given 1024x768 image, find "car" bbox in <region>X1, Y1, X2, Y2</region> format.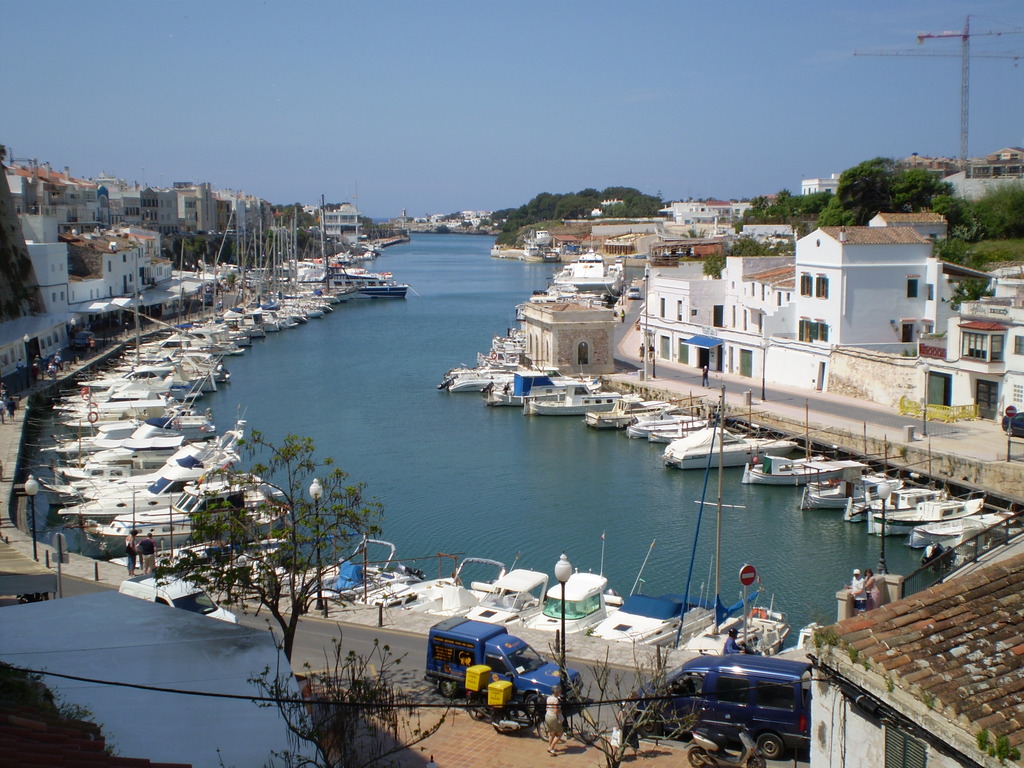
<region>116, 570, 237, 625</region>.
